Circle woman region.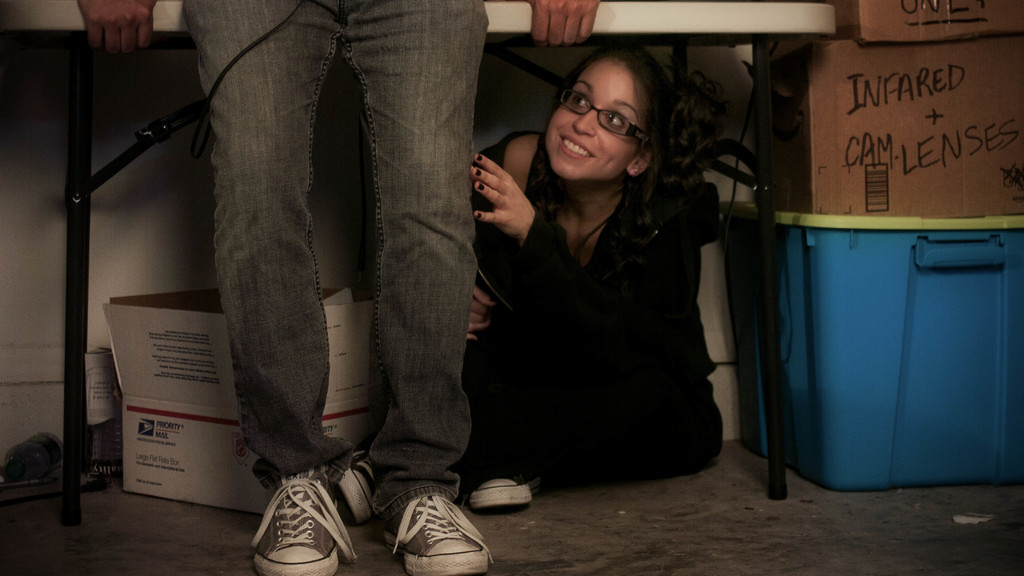
Region: (left=454, top=46, right=735, bottom=511).
